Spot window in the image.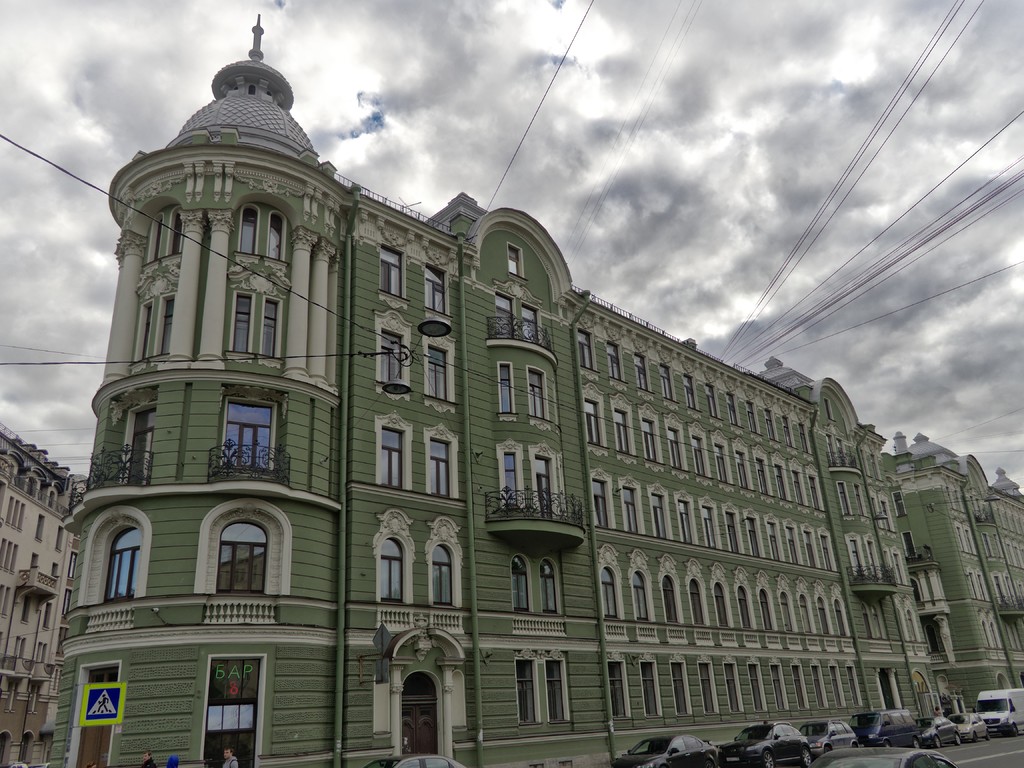
window found at x1=511 y1=546 x2=530 y2=611.
